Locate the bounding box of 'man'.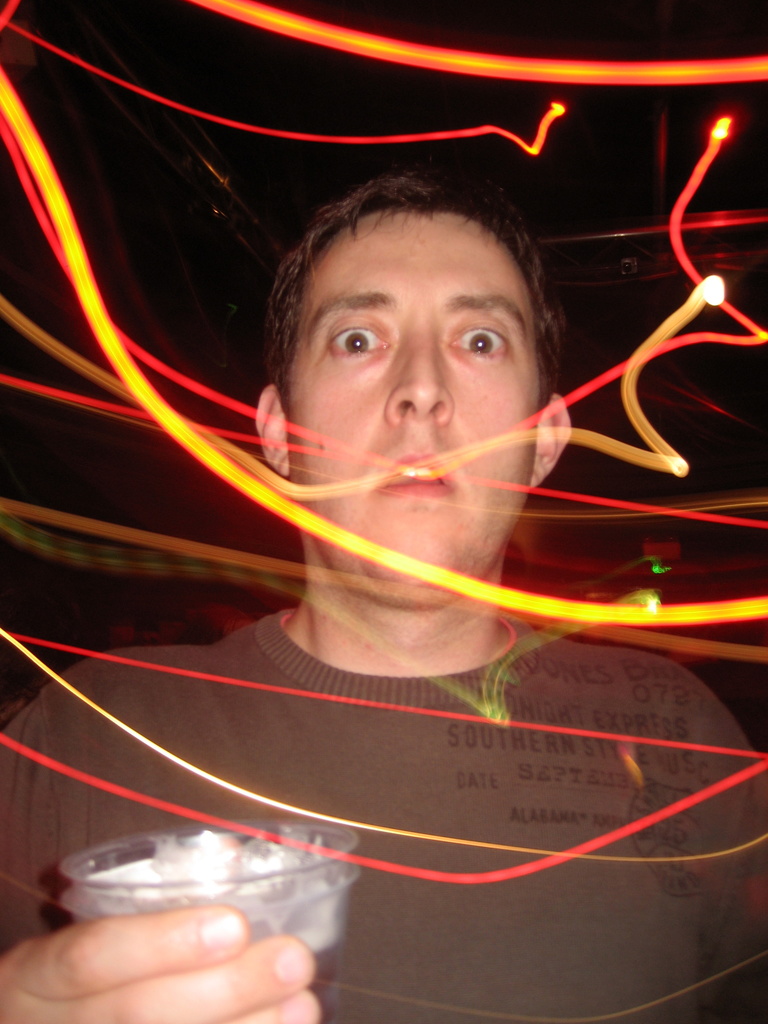
Bounding box: (0, 168, 767, 1023).
